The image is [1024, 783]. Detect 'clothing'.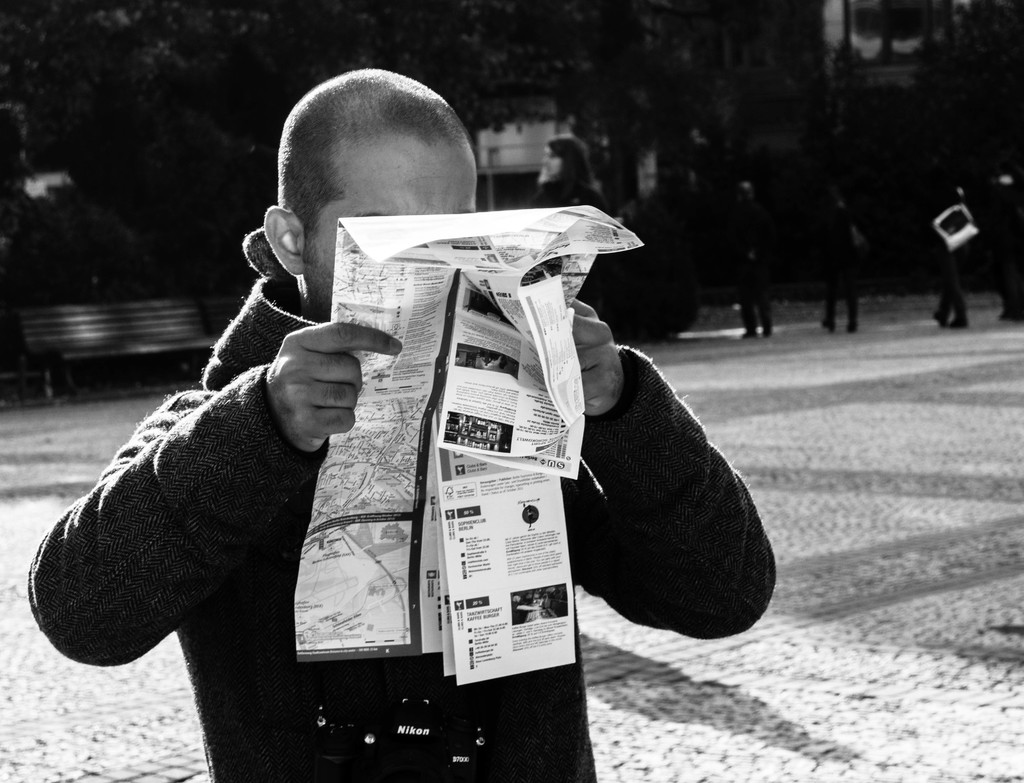
Detection: rect(819, 215, 860, 323).
